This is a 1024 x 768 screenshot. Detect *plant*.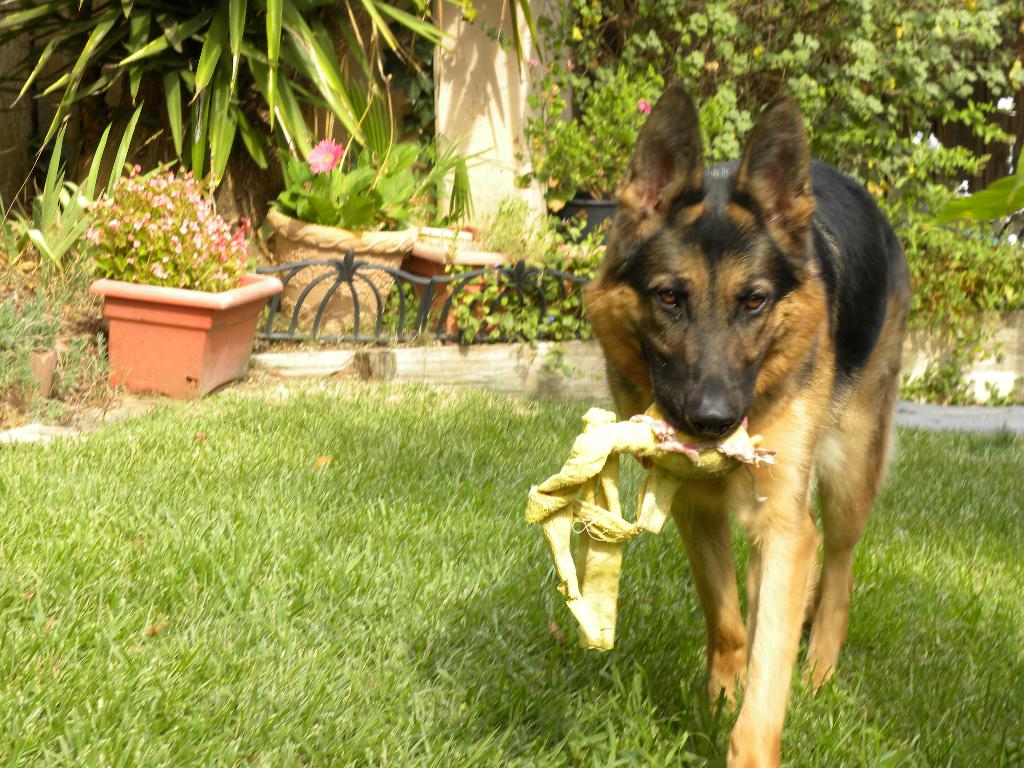
bbox=[77, 161, 255, 292].
